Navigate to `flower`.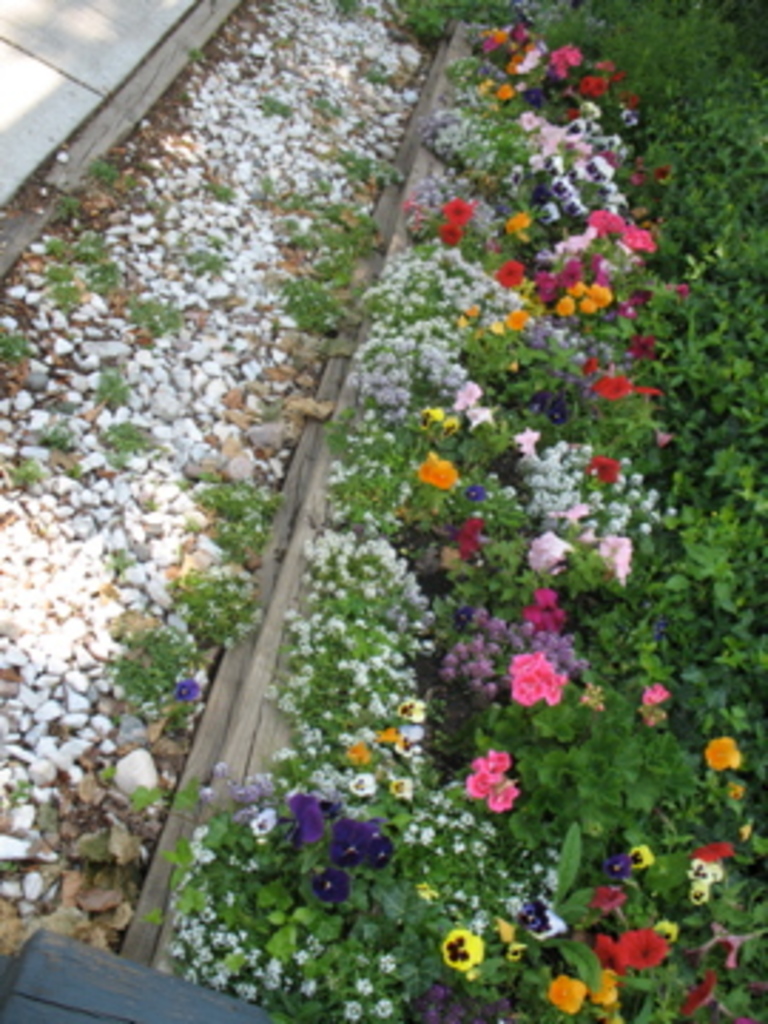
Navigation target: pyautogui.locateOnScreen(424, 981, 495, 1021).
